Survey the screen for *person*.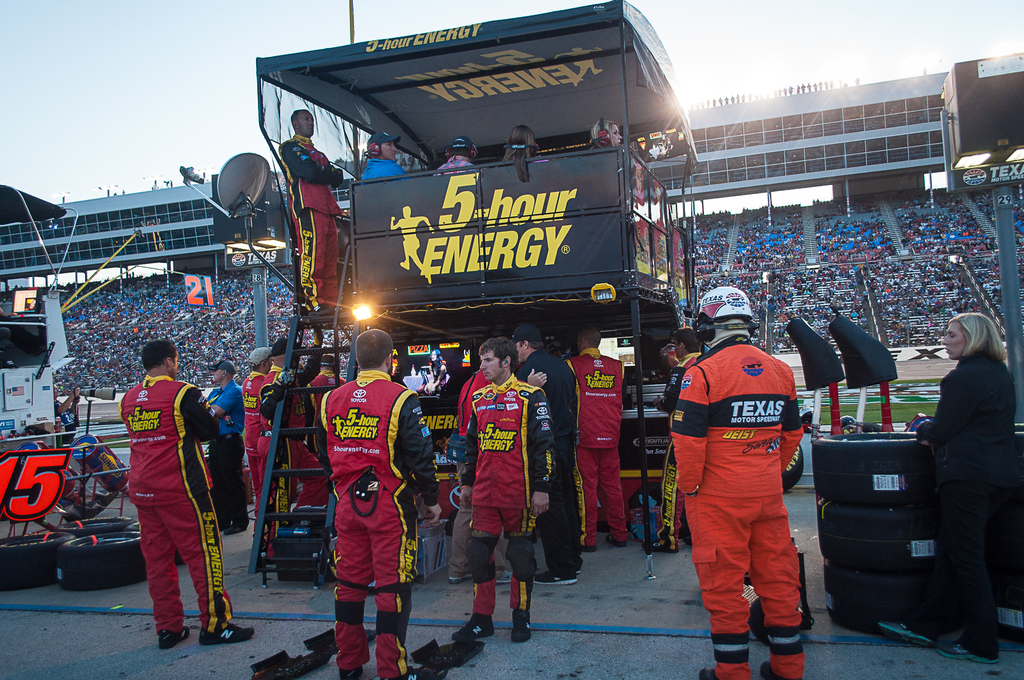
Survey found: 237, 346, 271, 570.
